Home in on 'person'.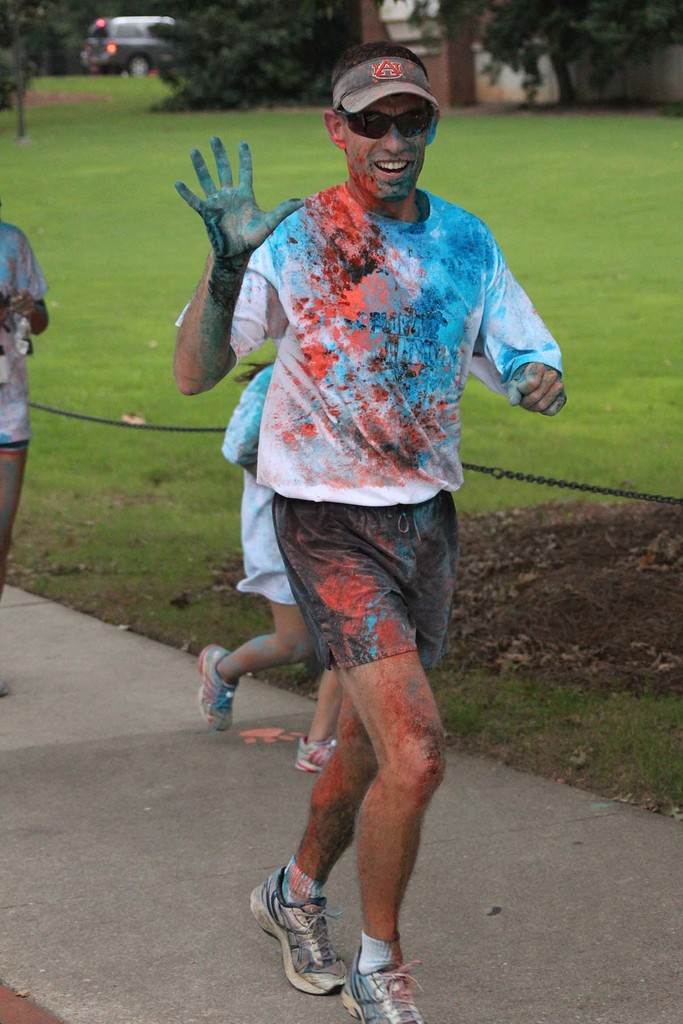
Homed in at 0, 206, 54, 600.
